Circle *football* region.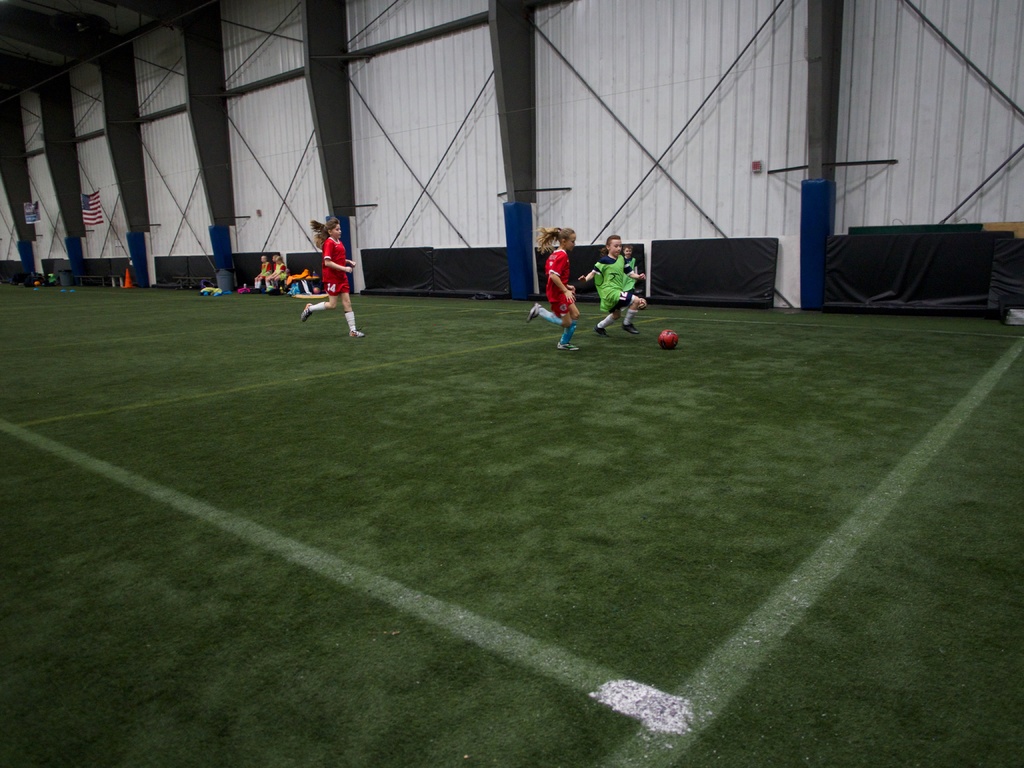
Region: x1=656 y1=327 x2=680 y2=351.
